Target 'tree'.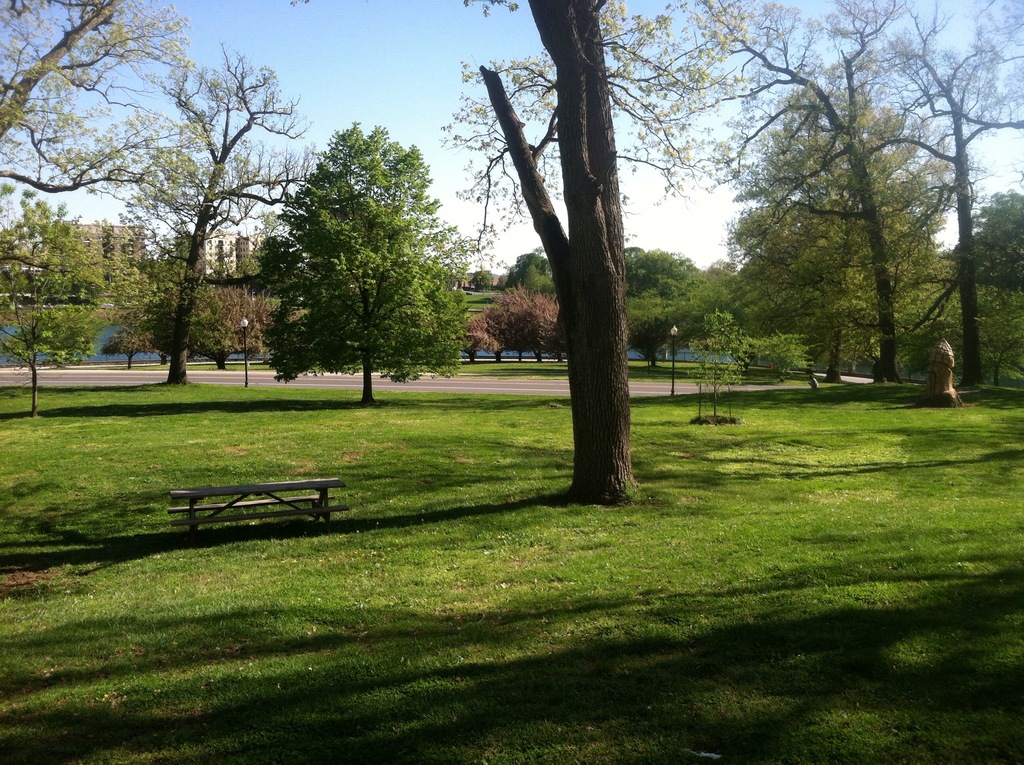
Target region: {"left": 249, "top": 108, "right": 460, "bottom": 405}.
